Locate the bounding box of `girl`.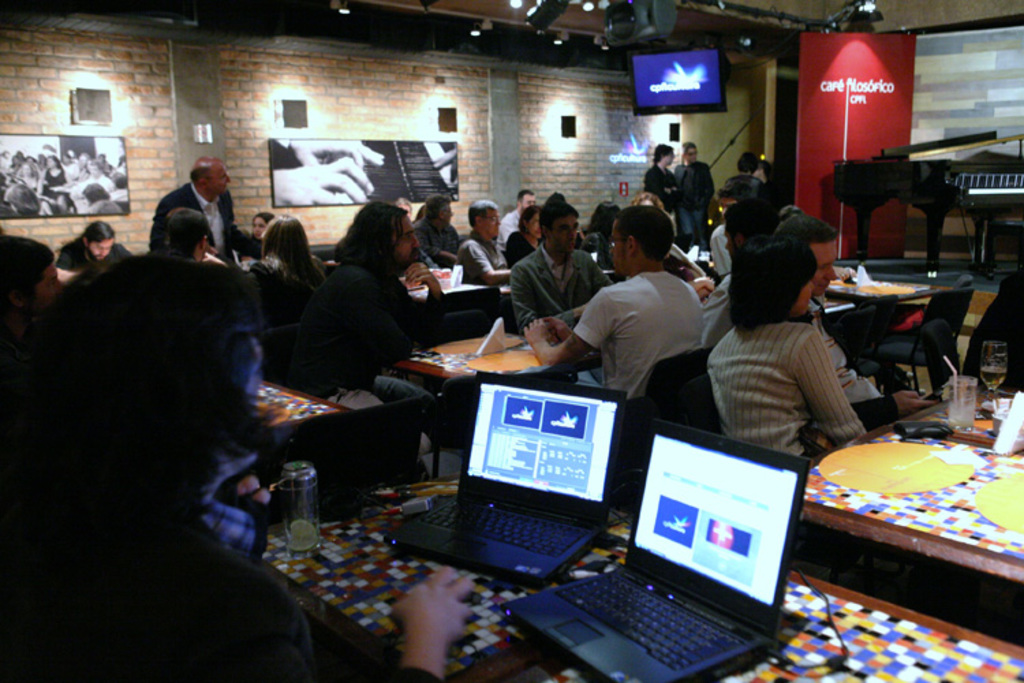
Bounding box: 248:217:330:326.
